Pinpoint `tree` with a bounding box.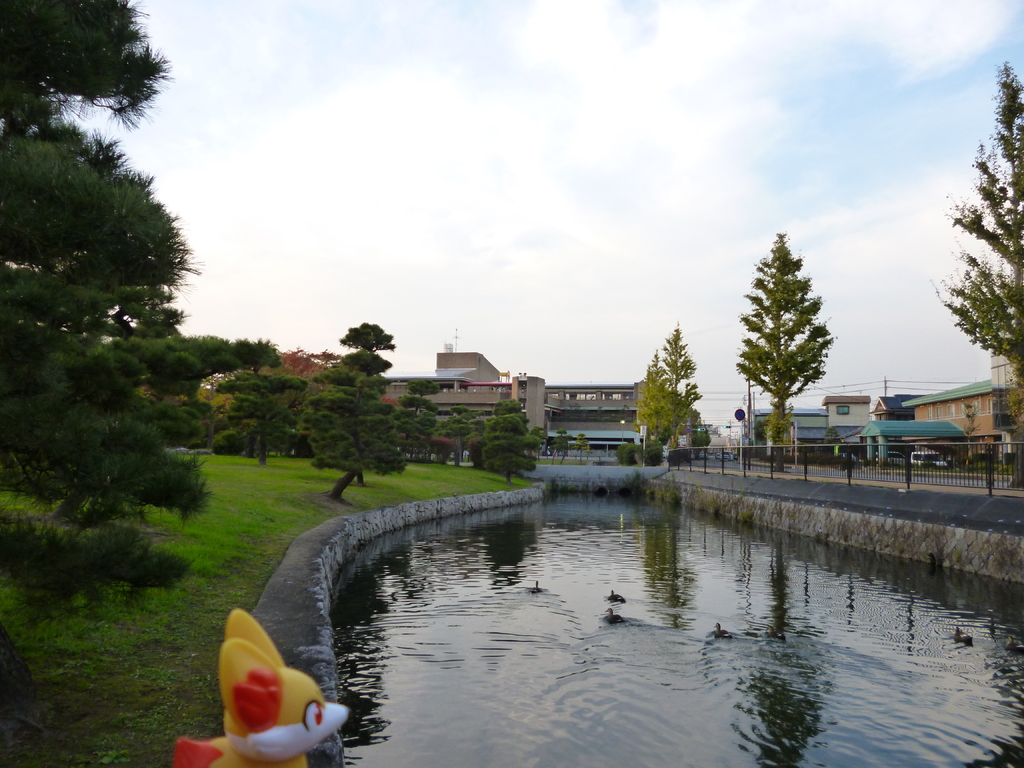
(left=612, top=442, right=635, bottom=465).
